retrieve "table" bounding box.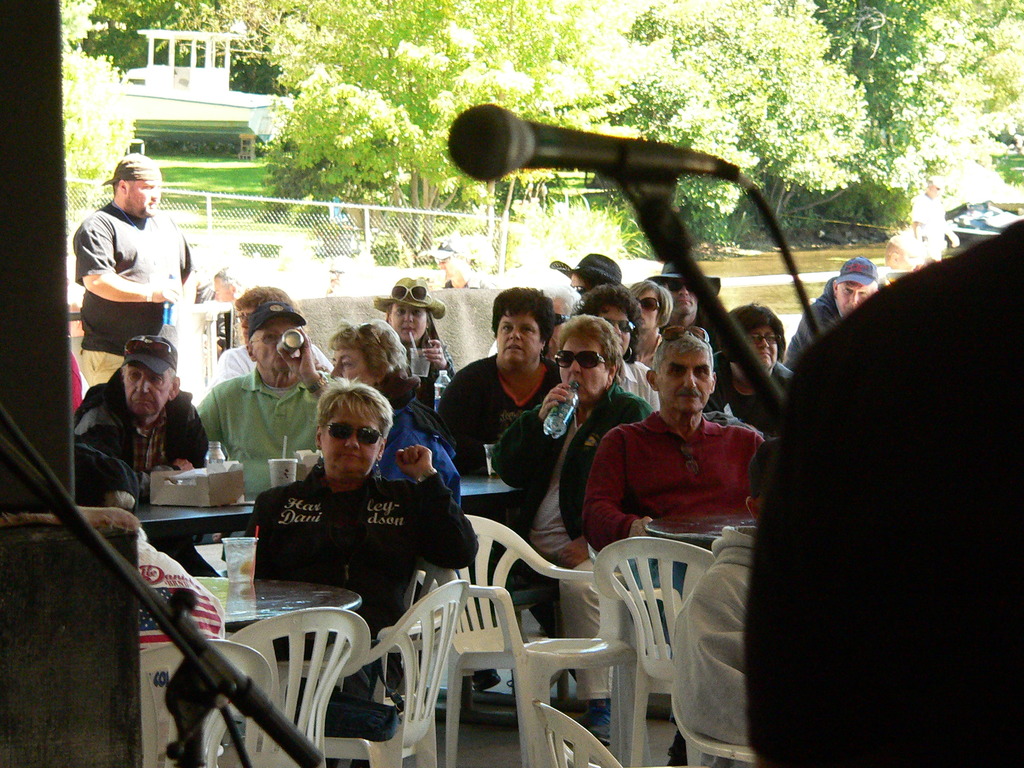
Bounding box: (178, 567, 363, 767).
